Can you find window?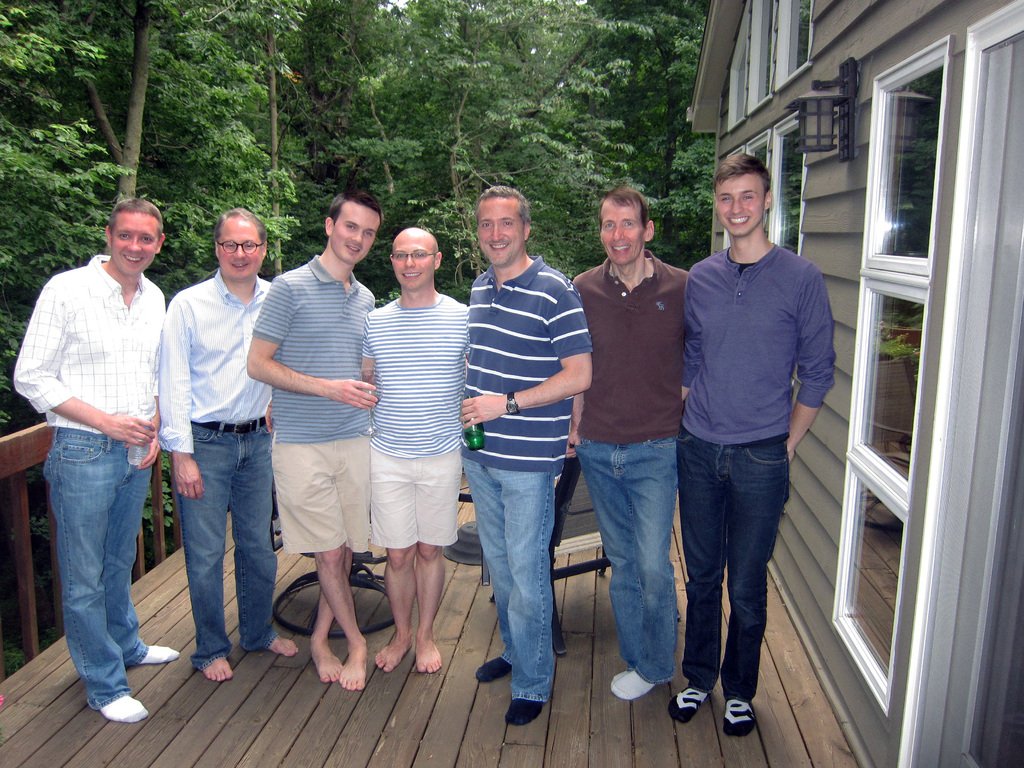
Yes, bounding box: locate(722, 0, 824, 131).
